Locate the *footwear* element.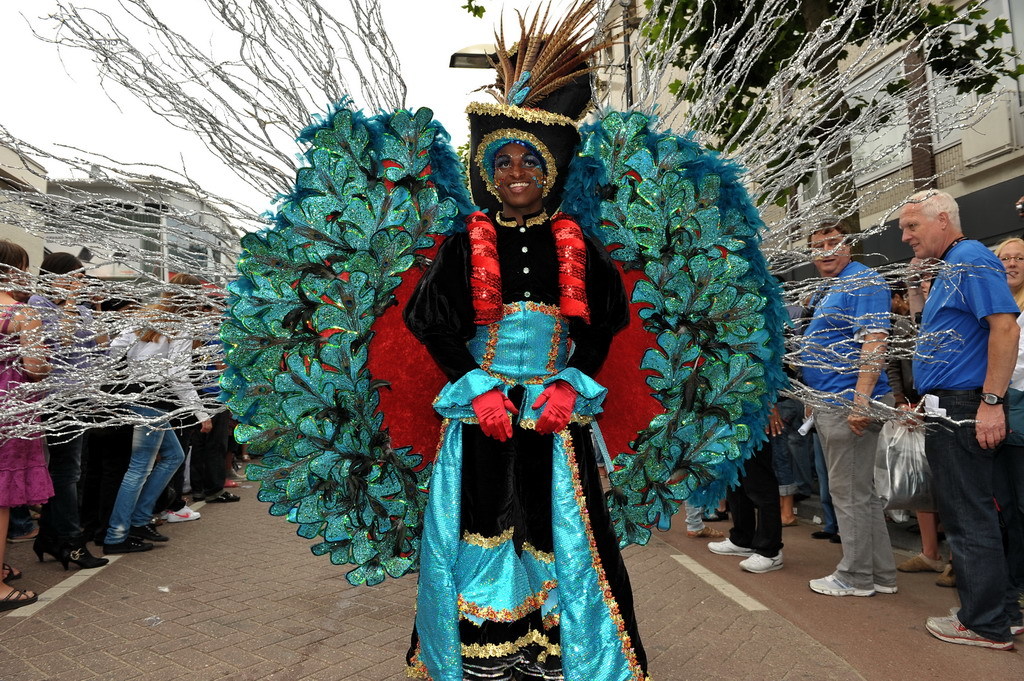
Element bbox: select_region(165, 501, 202, 522).
